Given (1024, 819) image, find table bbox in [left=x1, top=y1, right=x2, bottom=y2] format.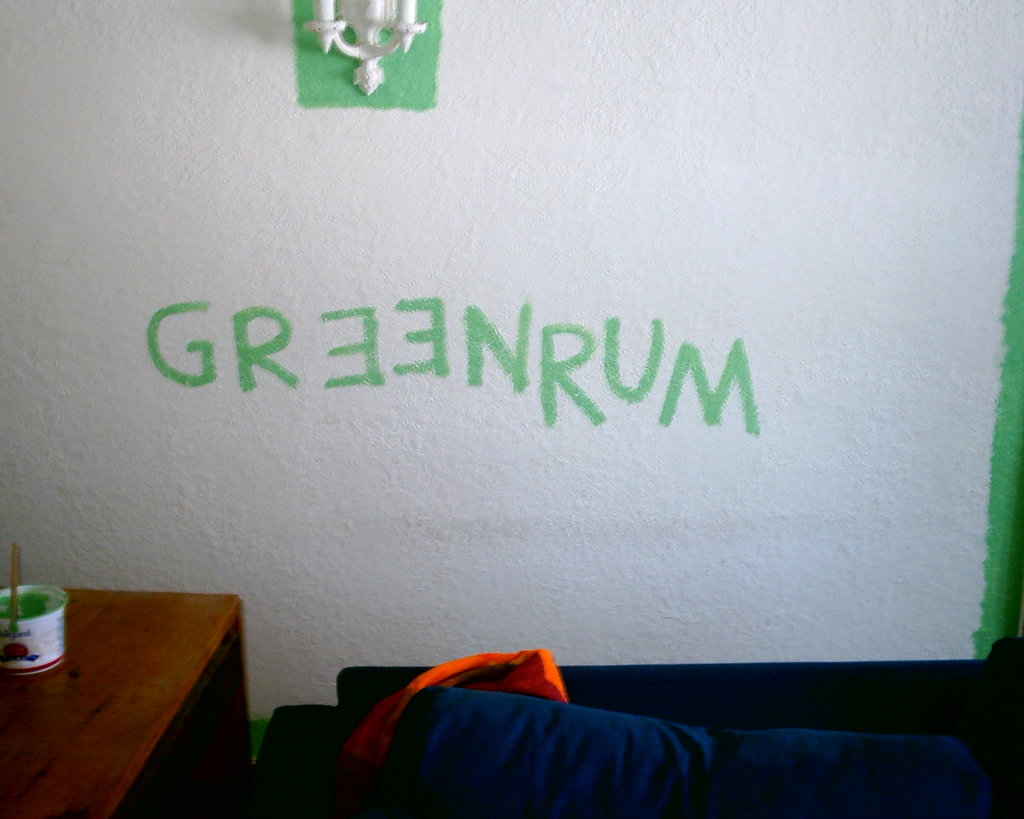
[left=0, top=557, right=253, bottom=814].
